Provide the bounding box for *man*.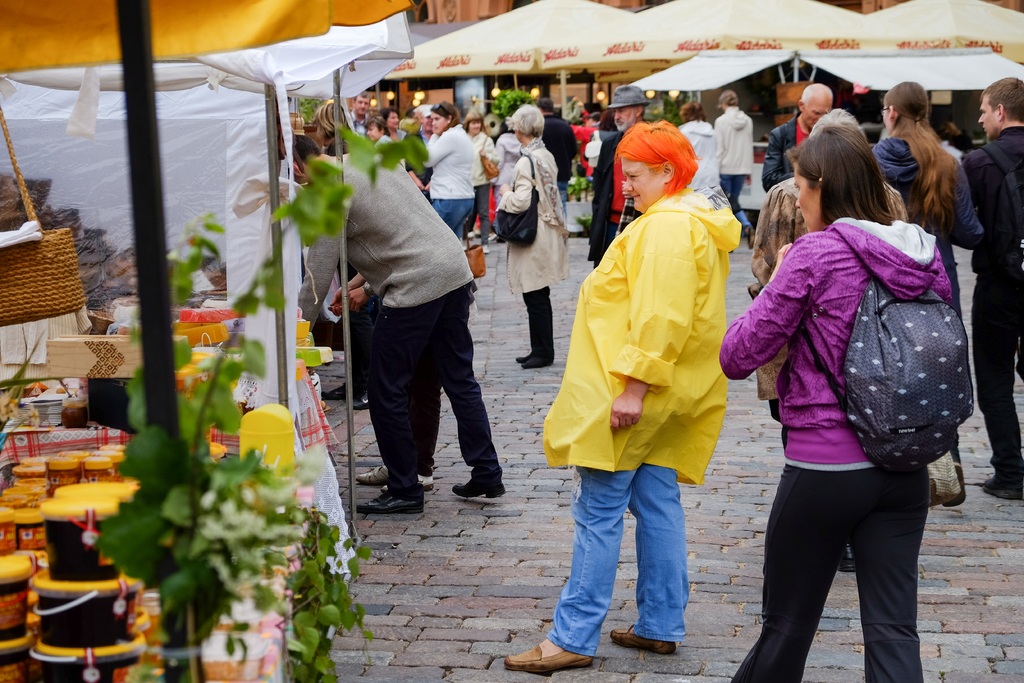
bbox=[317, 131, 497, 513].
